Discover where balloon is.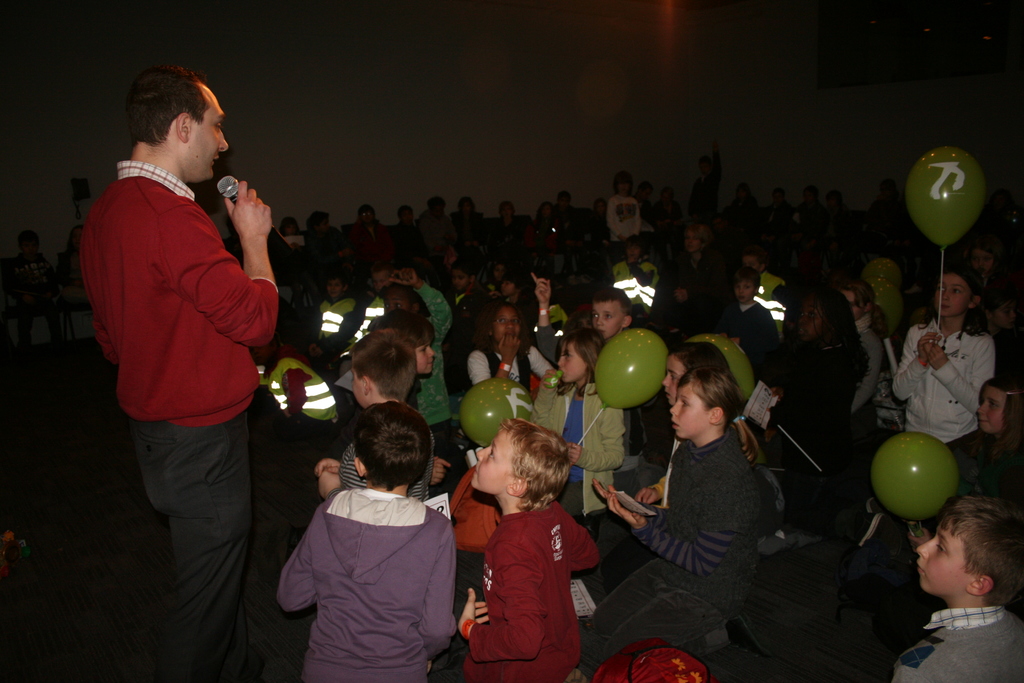
Discovered at (871, 278, 902, 332).
